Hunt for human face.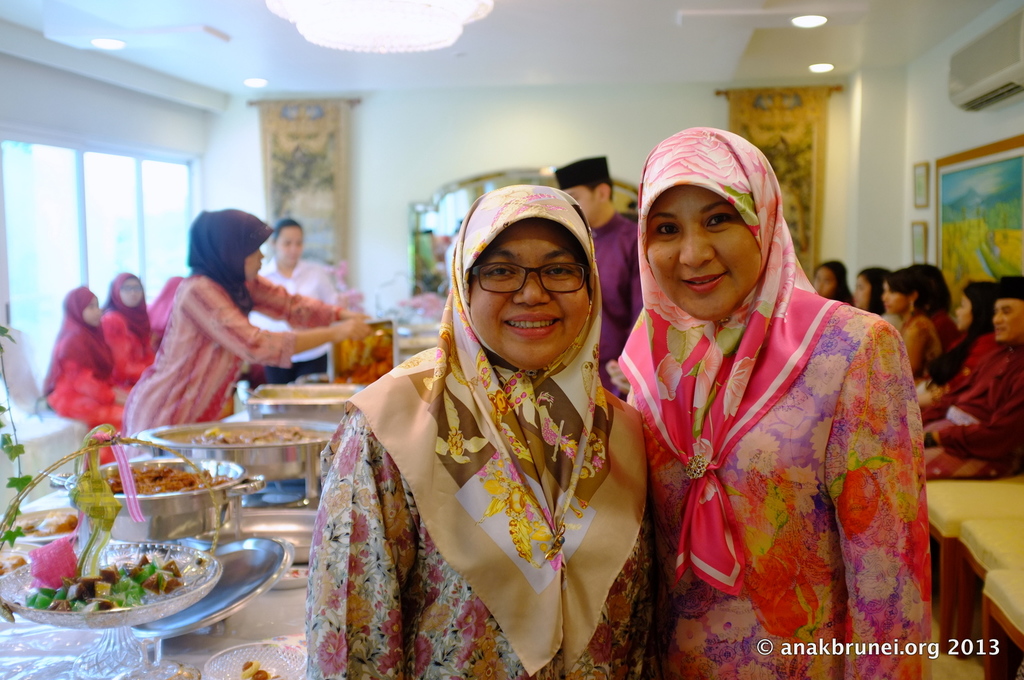
Hunted down at l=273, t=224, r=304, b=270.
